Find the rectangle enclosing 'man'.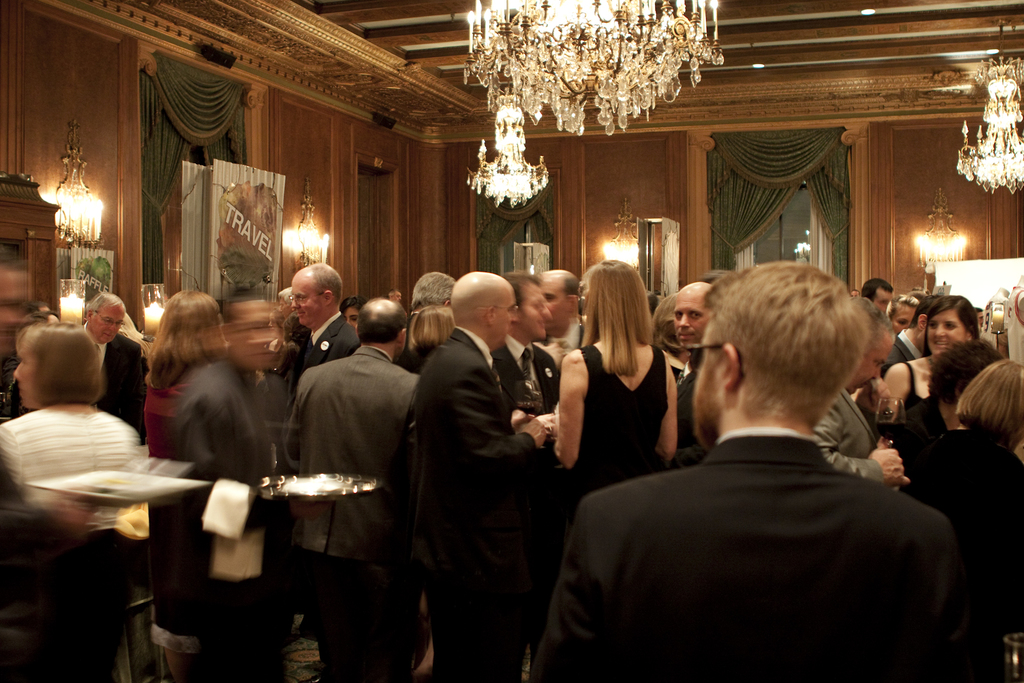
[535,270,588,382].
